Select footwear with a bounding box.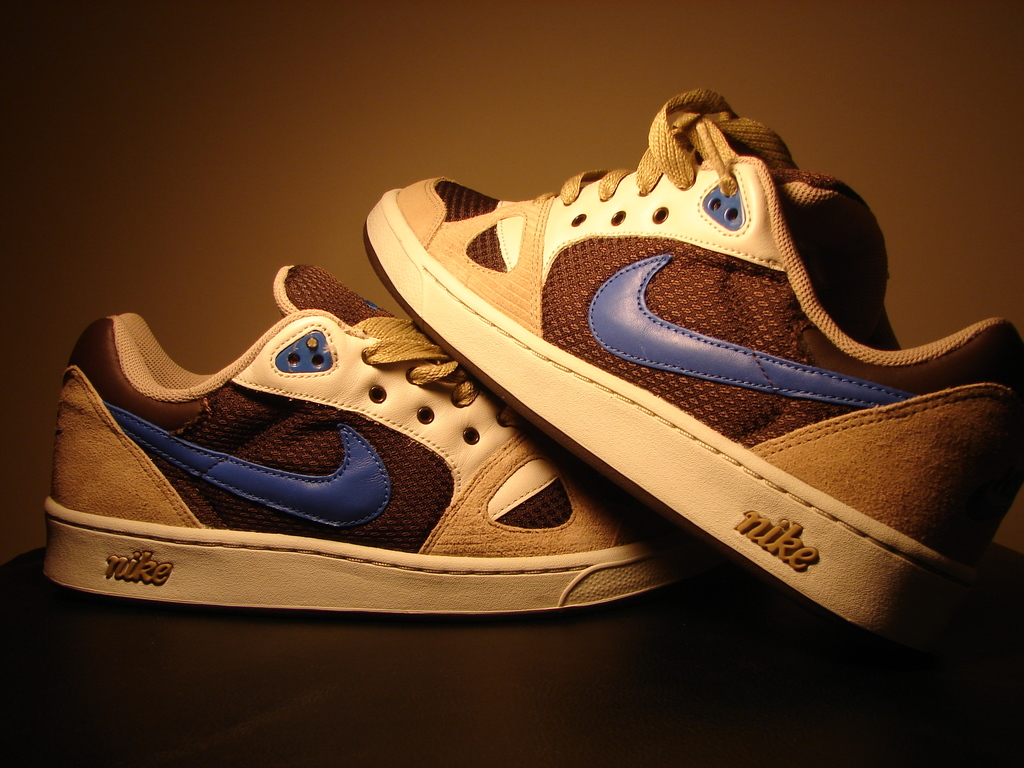
358/81/1023/652.
